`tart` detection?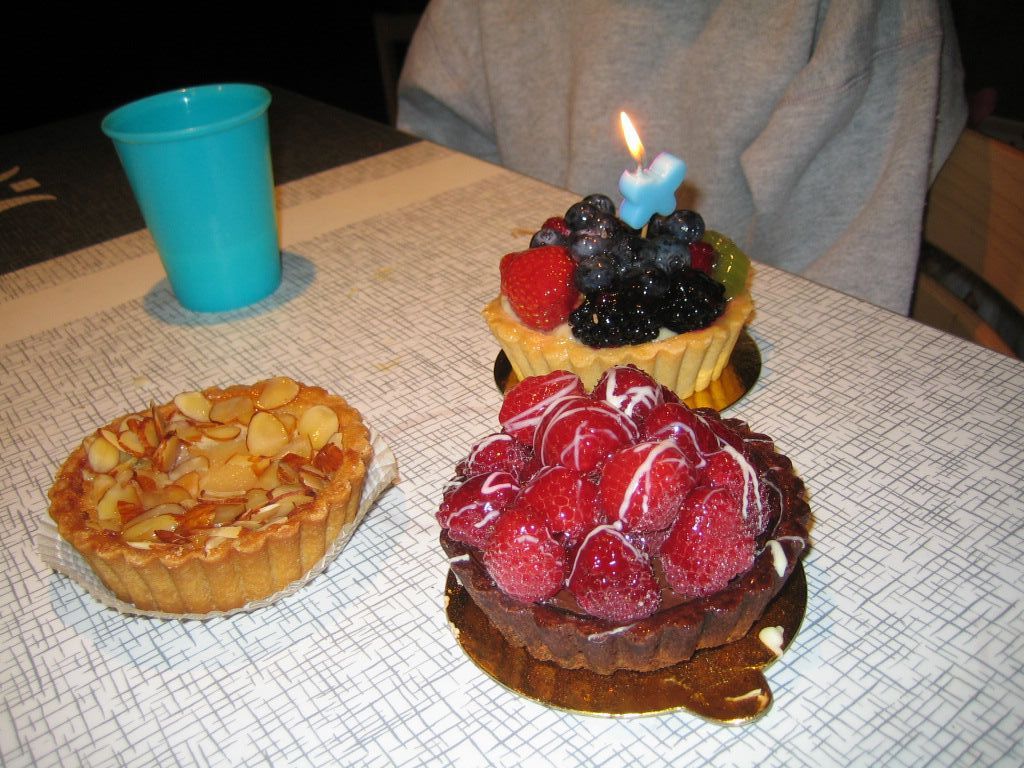
[x1=47, y1=389, x2=378, y2=614]
